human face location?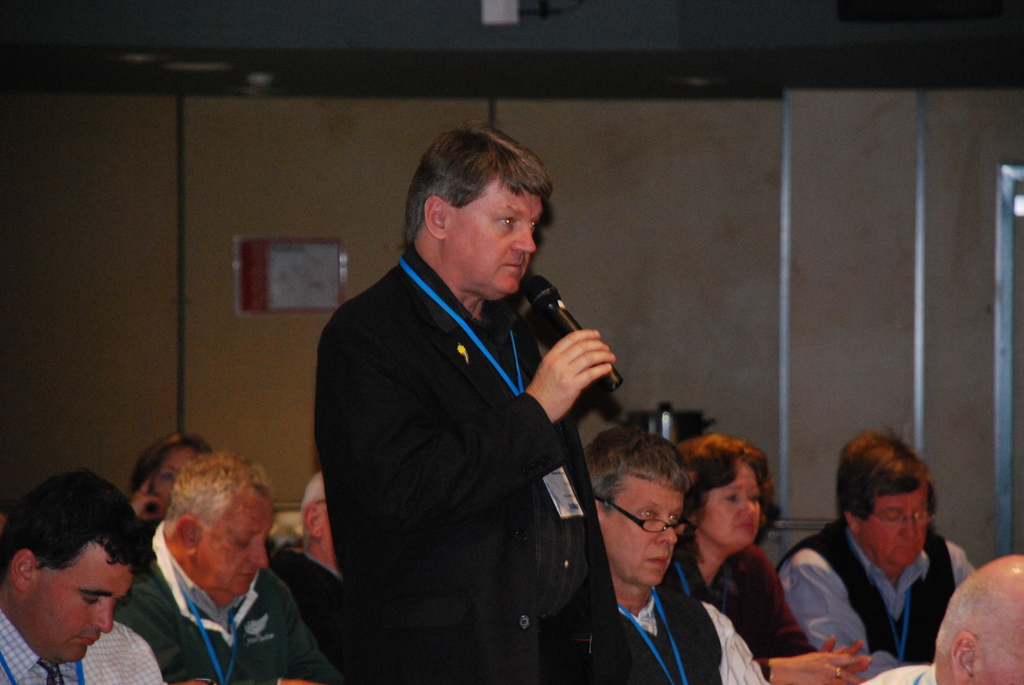
[162, 442, 186, 507]
